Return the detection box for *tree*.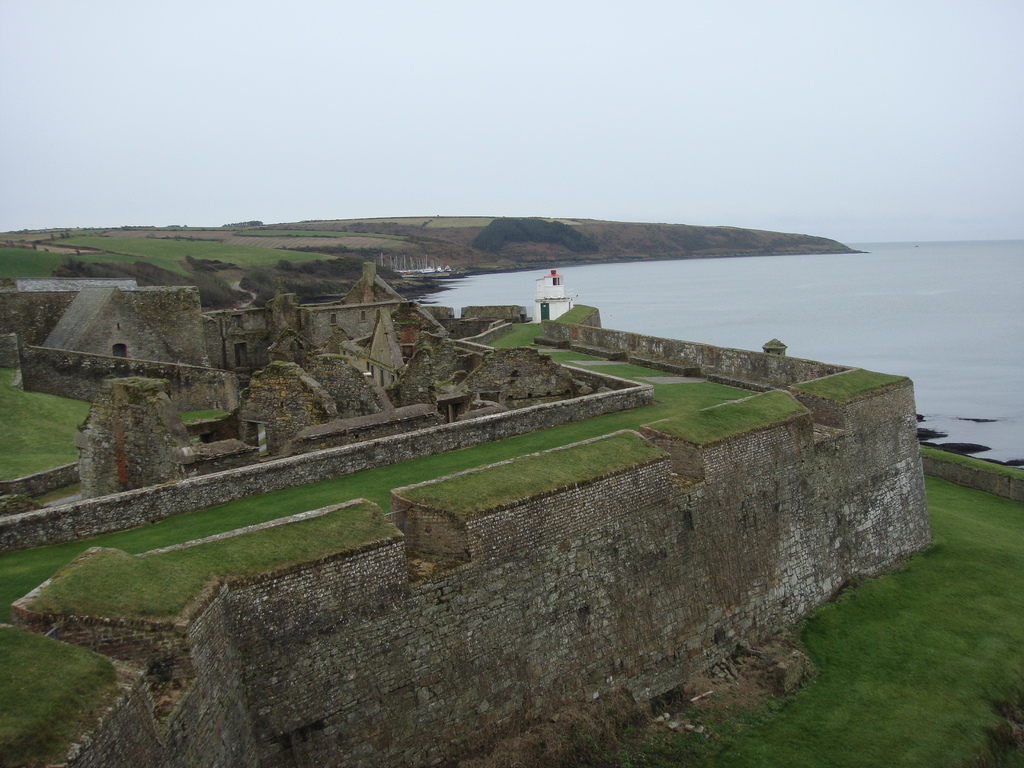
bbox(61, 248, 84, 268).
